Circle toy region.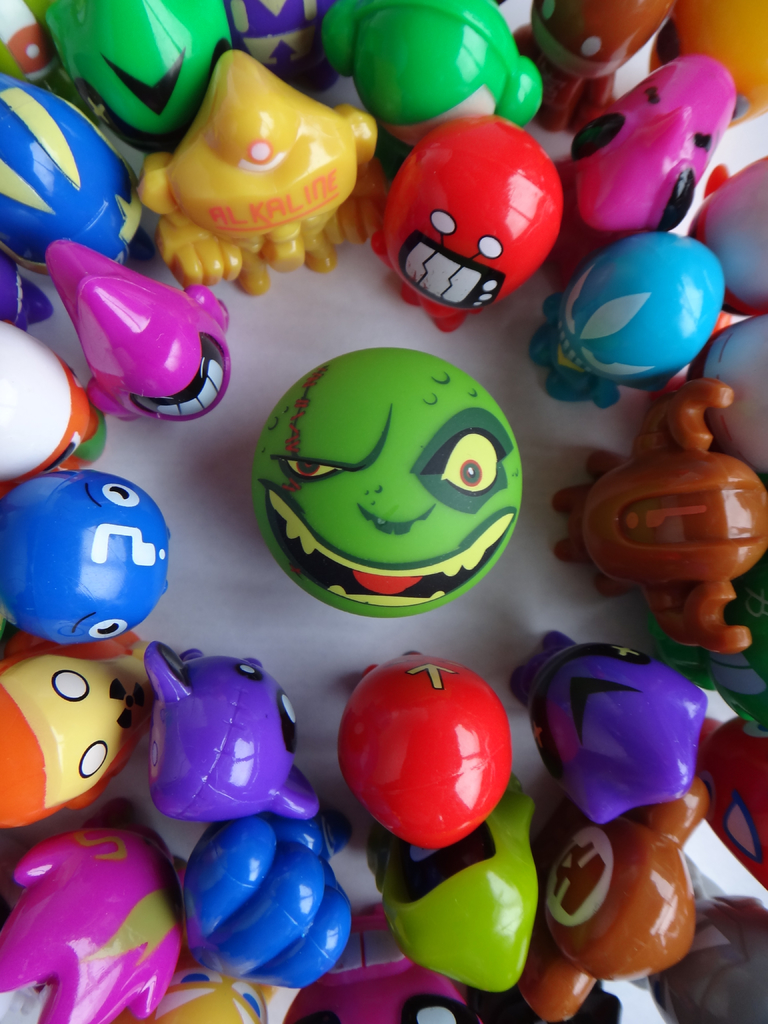
Region: l=0, t=797, r=198, b=1023.
